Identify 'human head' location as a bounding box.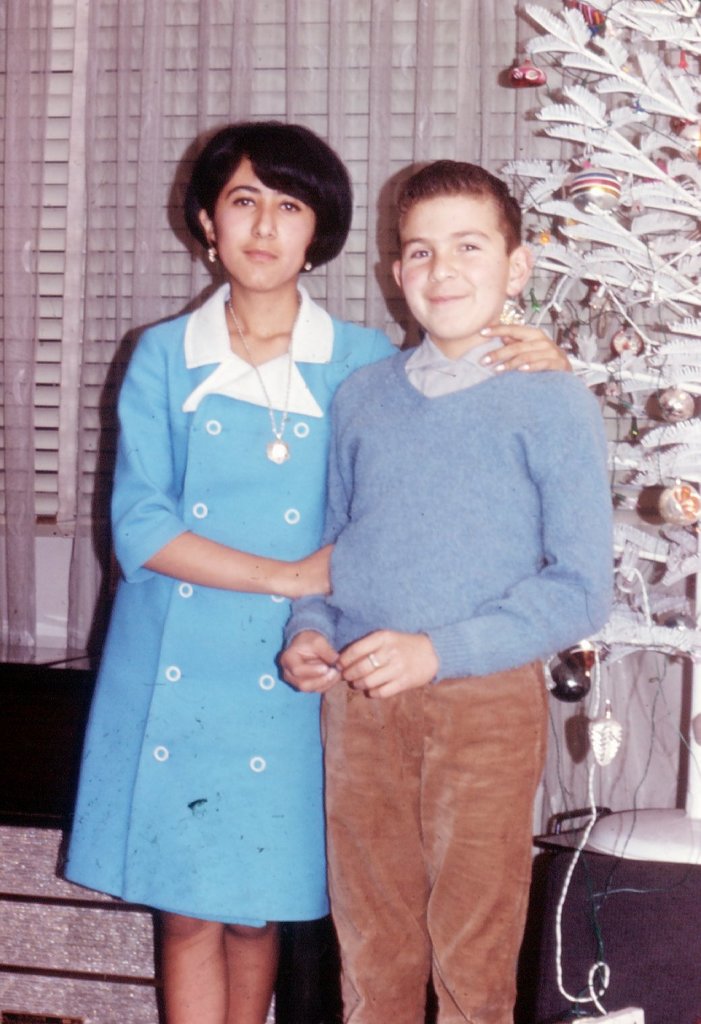
[166,121,368,285].
